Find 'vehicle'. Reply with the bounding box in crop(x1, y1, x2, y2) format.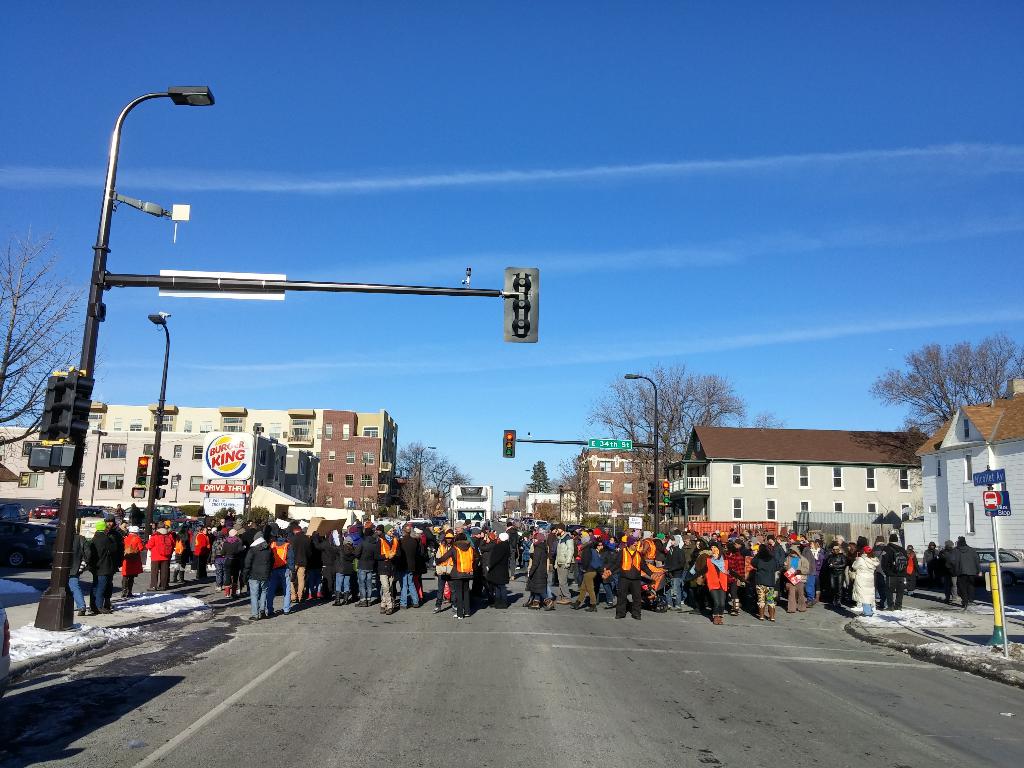
crop(516, 515, 547, 534).
